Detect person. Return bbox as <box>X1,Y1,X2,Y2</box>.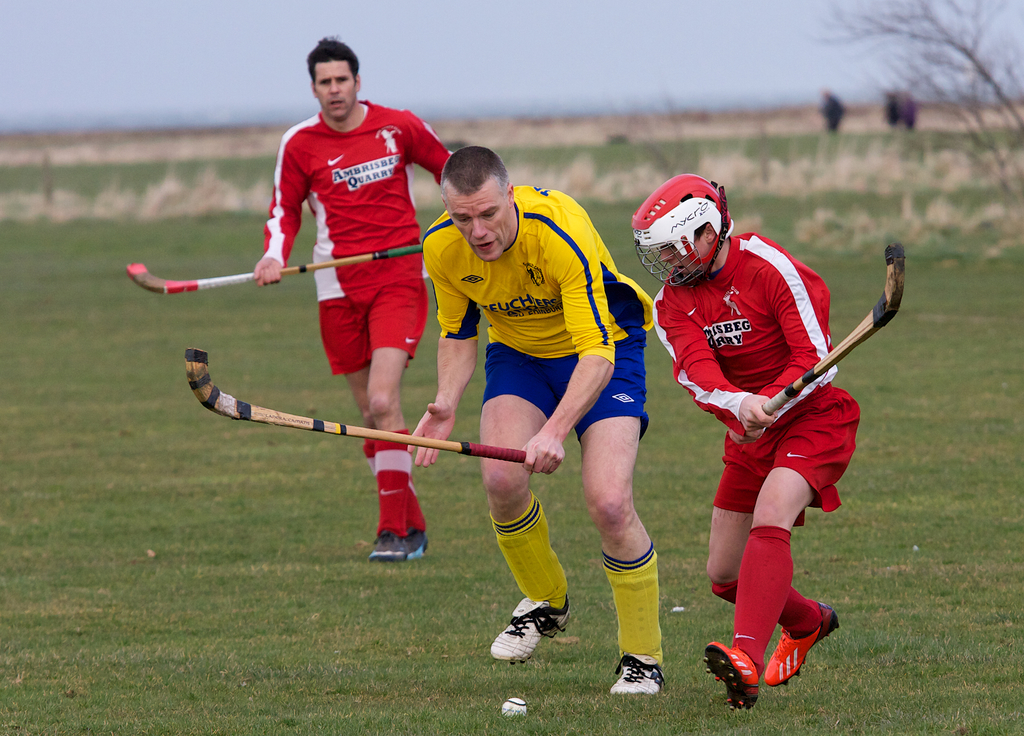
<box>659,182,870,728</box>.
